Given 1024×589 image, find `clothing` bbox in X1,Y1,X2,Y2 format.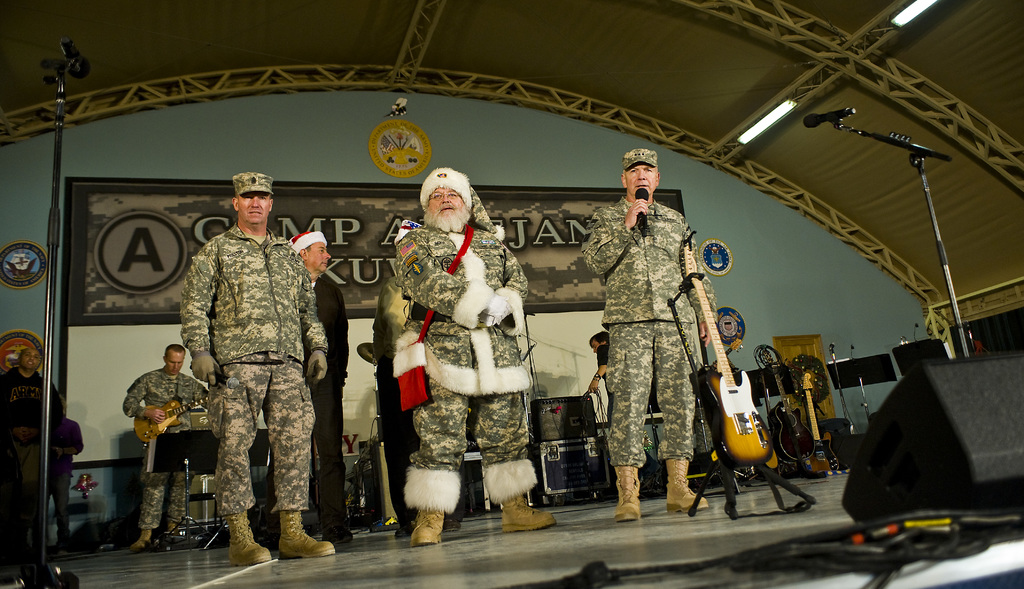
14,429,39,524.
